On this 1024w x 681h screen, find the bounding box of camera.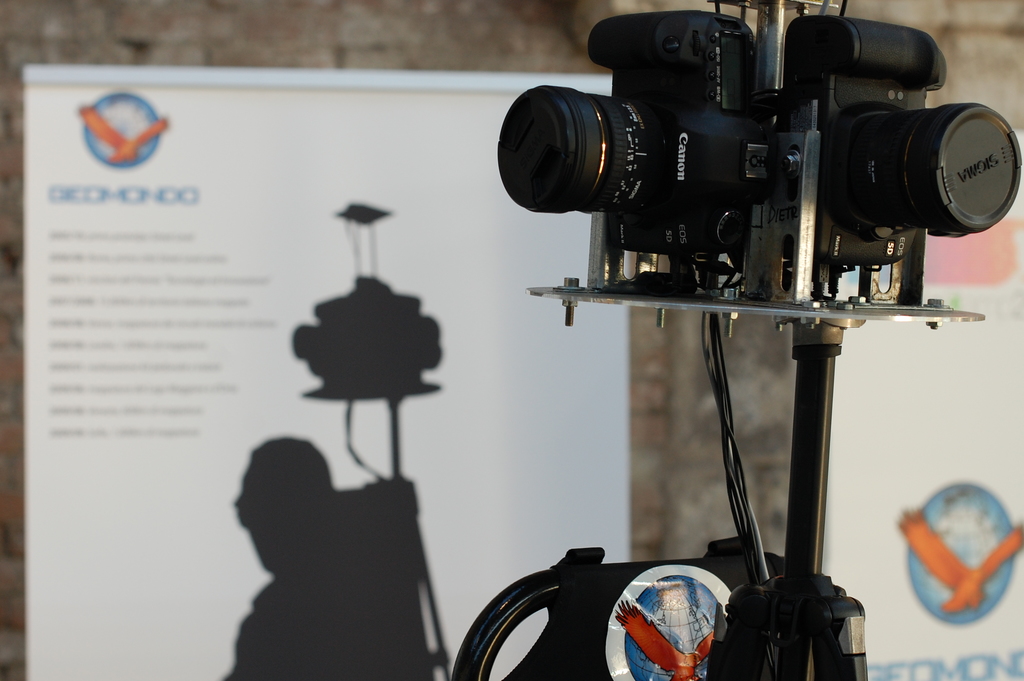
Bounding box: (774, 13, 1014, 308).
